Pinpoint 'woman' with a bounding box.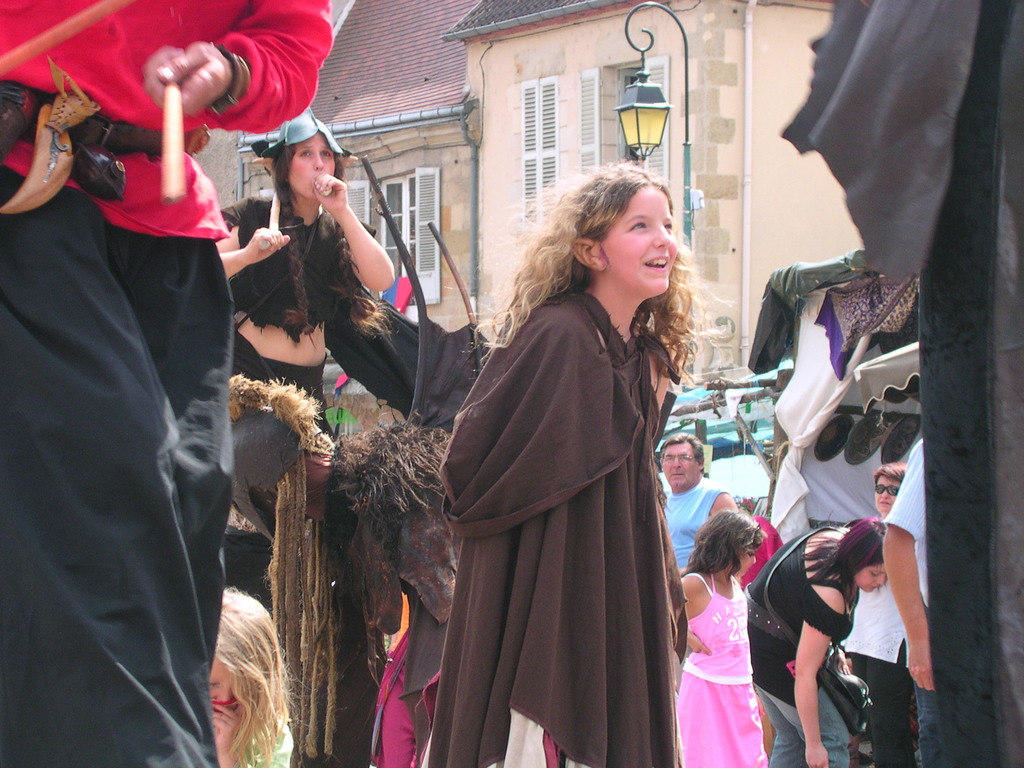
204/586/296/767.
